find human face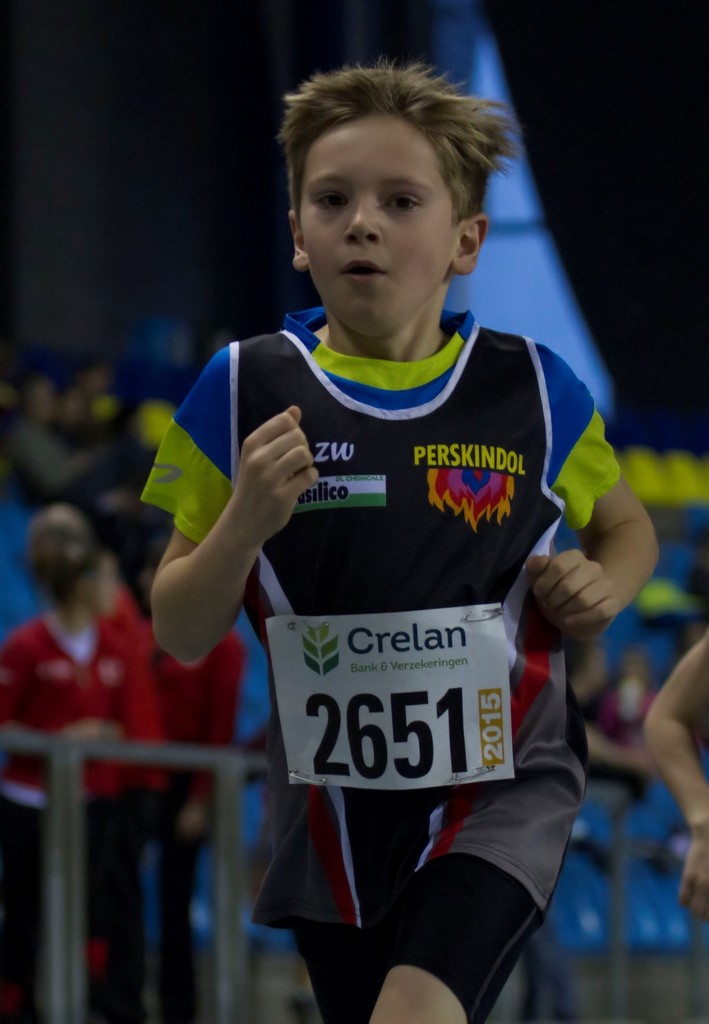
<region>298, 121, 448, 336</region>
